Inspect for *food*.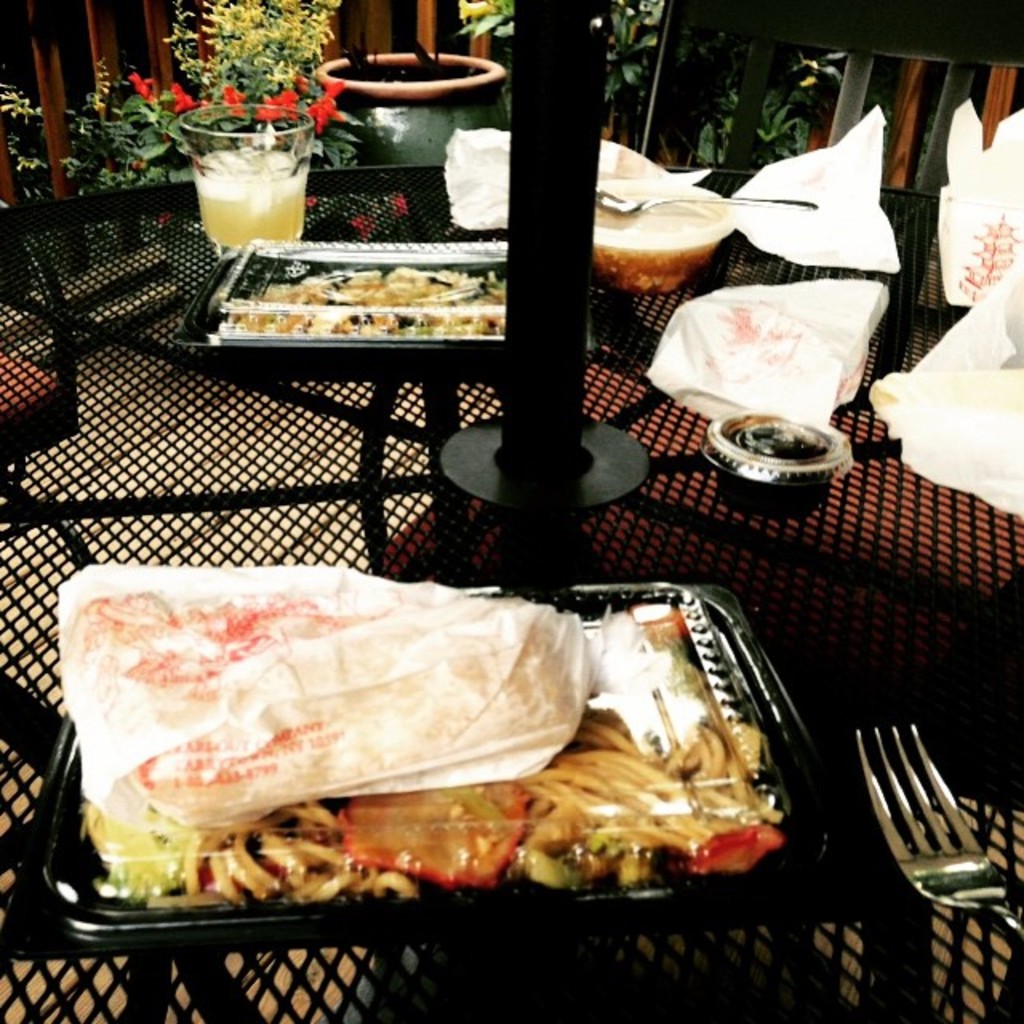
Inspection: 230, 270, 507, 339.
